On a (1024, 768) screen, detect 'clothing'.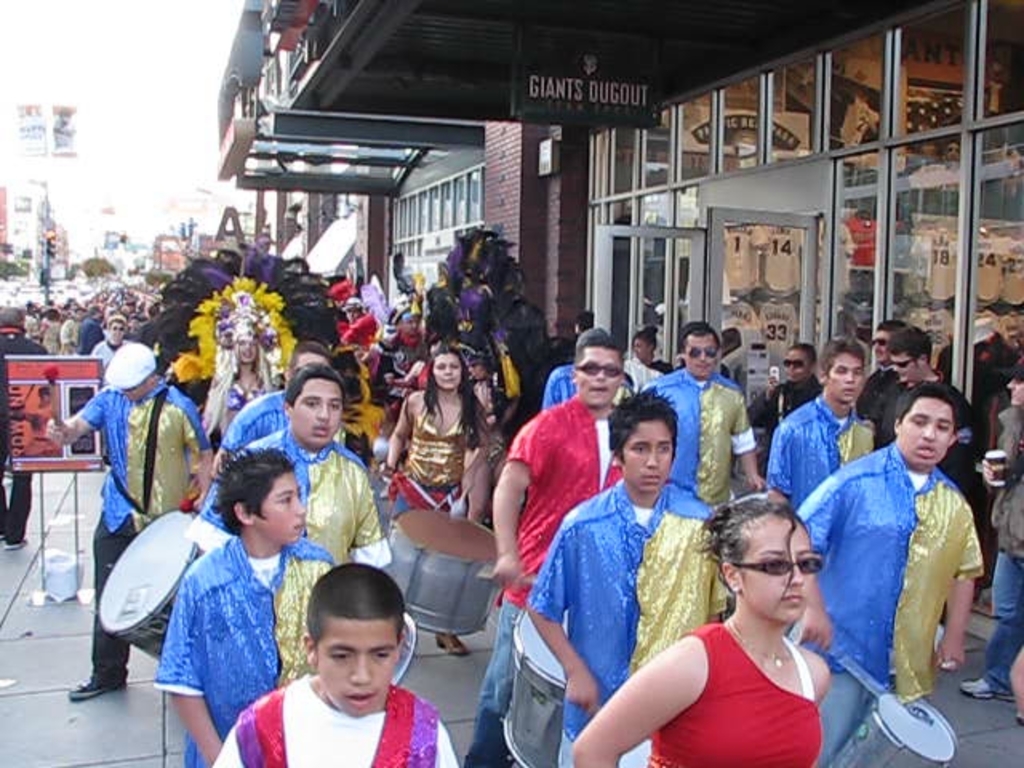
select_region(54, 312, 82, 358).
